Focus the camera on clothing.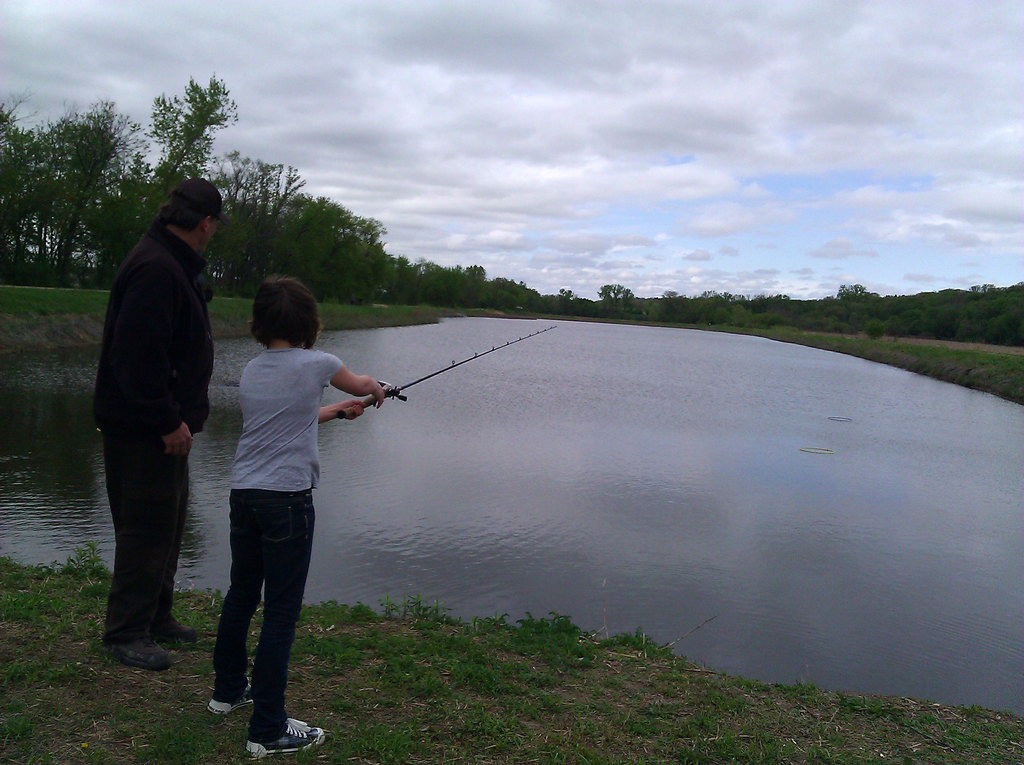
Focus region: <region>92, 218, 215, 642</region>.
